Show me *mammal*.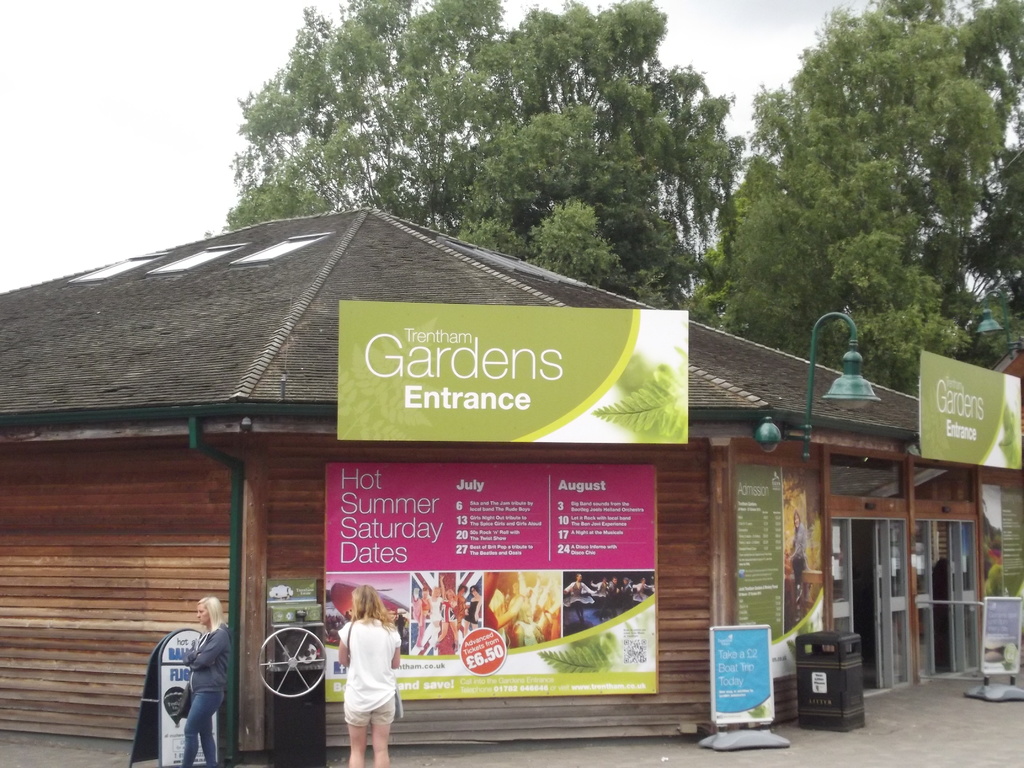
*mammal* is here: (607, 577, 618, 610).
